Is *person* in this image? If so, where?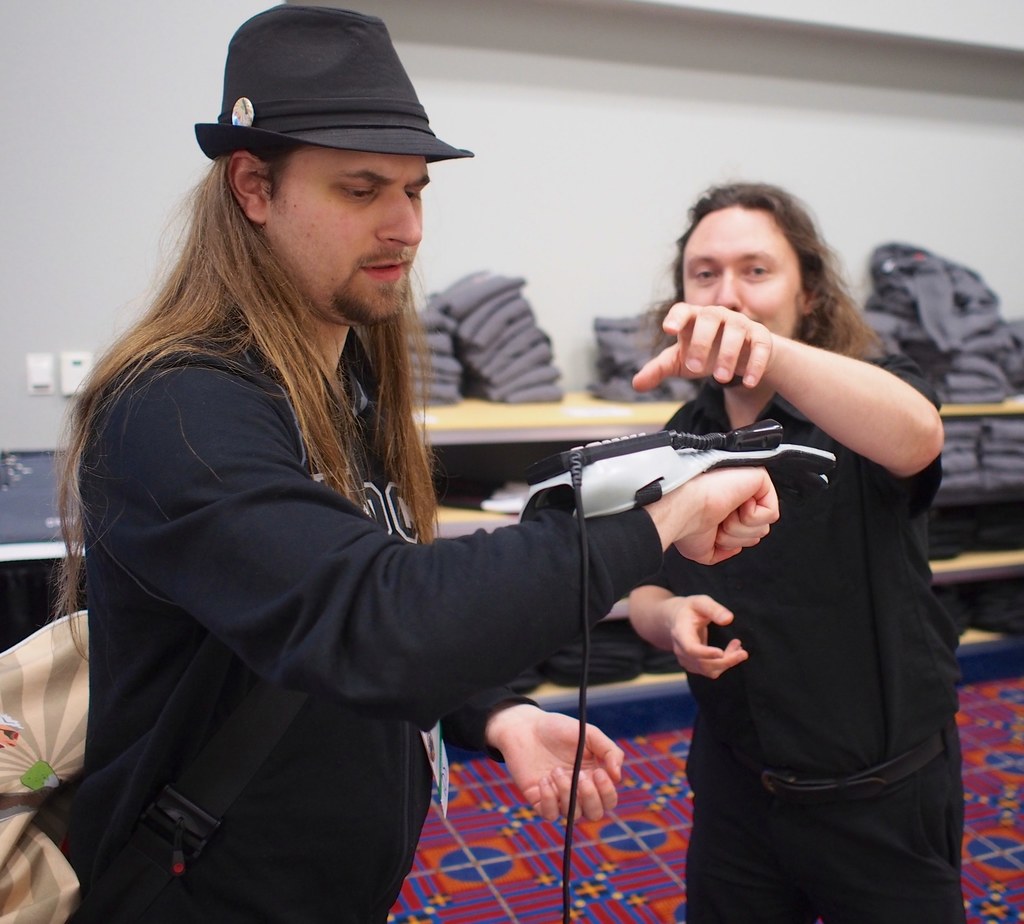
Yes, at box=[56, 0, 774, 923].
